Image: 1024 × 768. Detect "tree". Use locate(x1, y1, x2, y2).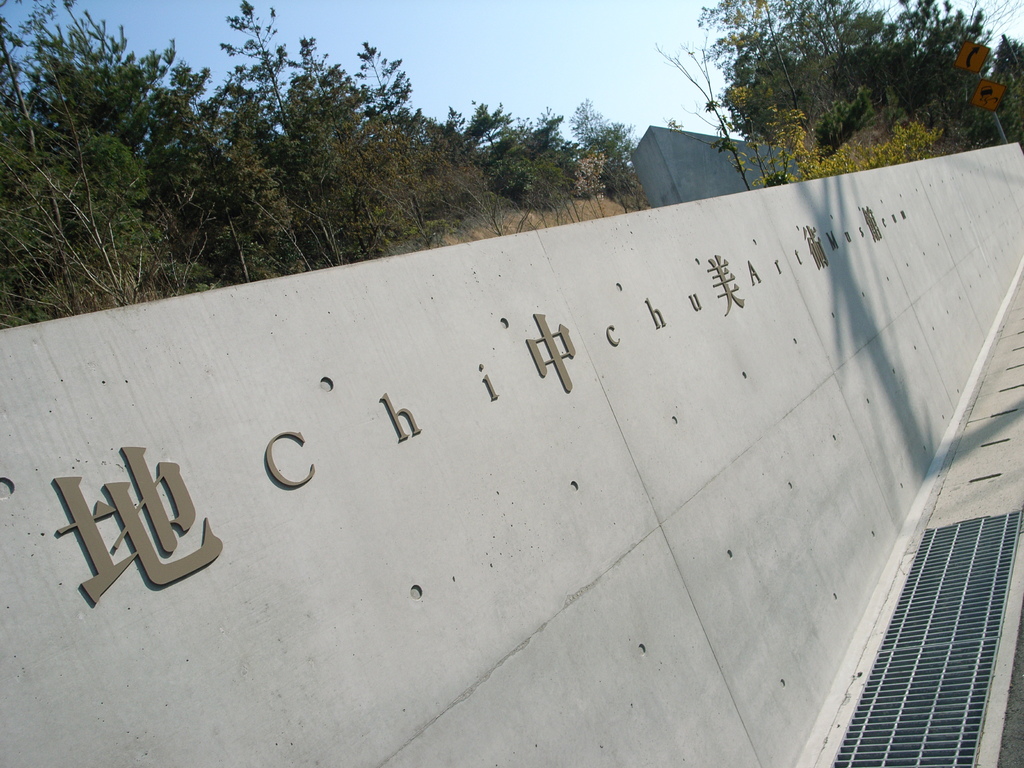
locate(247, 0, 636, 213).
